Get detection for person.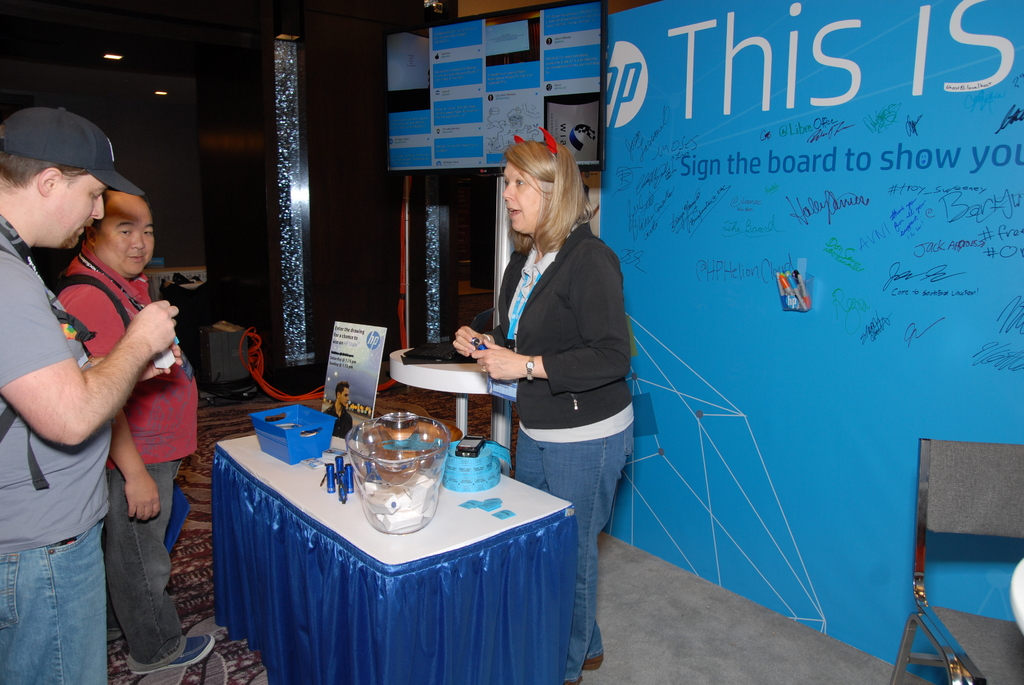
Detection: (x1=44, y1=185, x2=199, y2=675).
